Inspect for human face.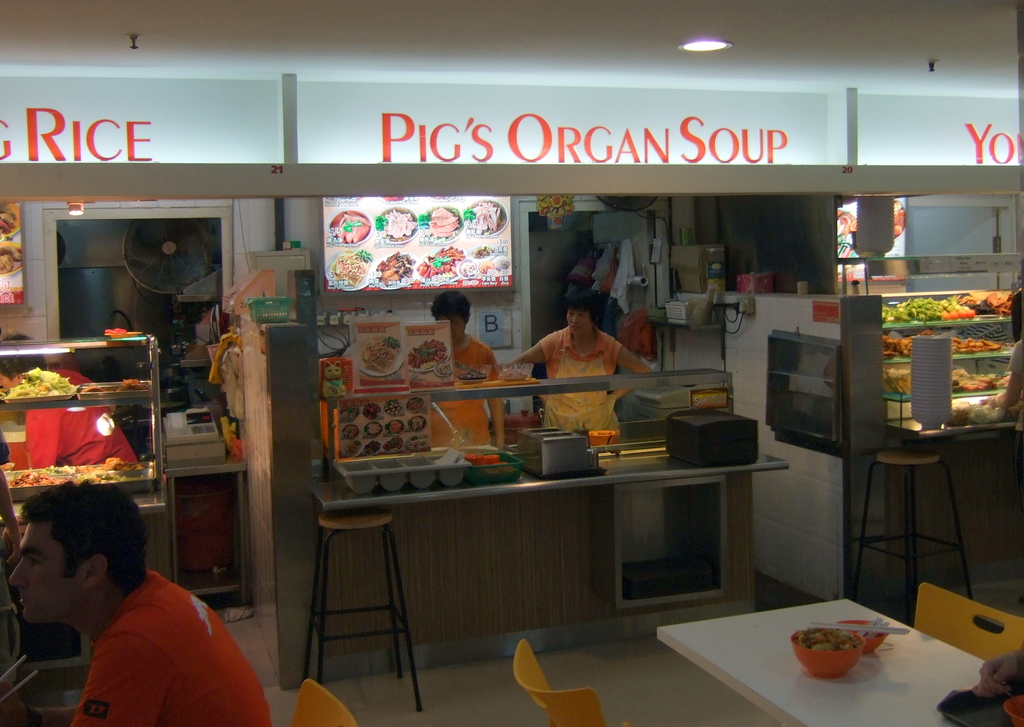
Inspection: 13:522:65:623.
